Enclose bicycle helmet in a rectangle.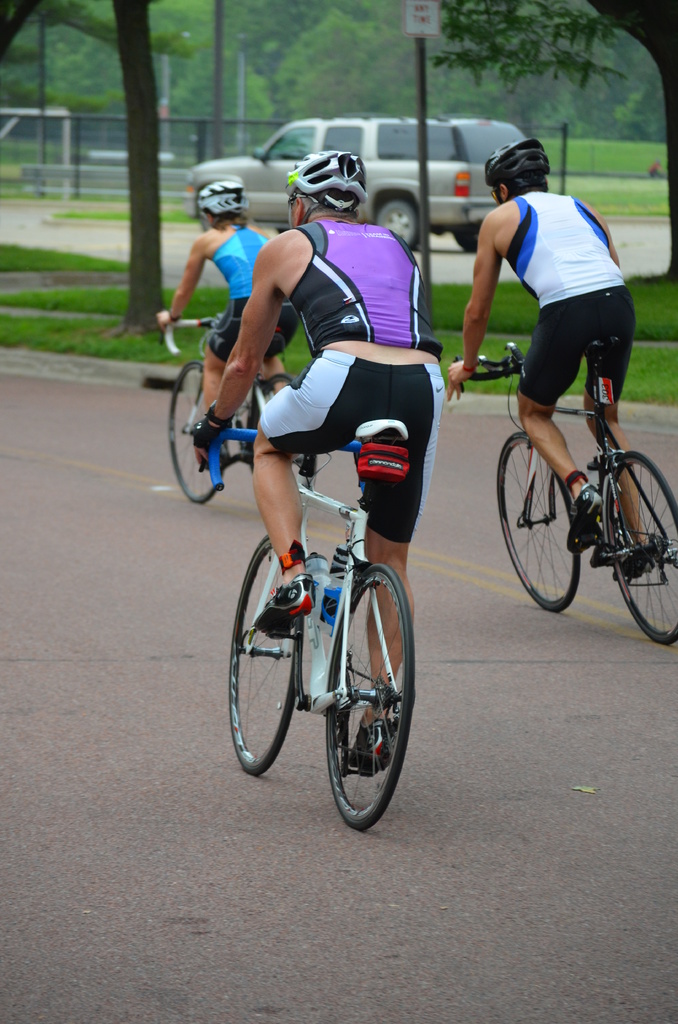
(202,178,236,211).
